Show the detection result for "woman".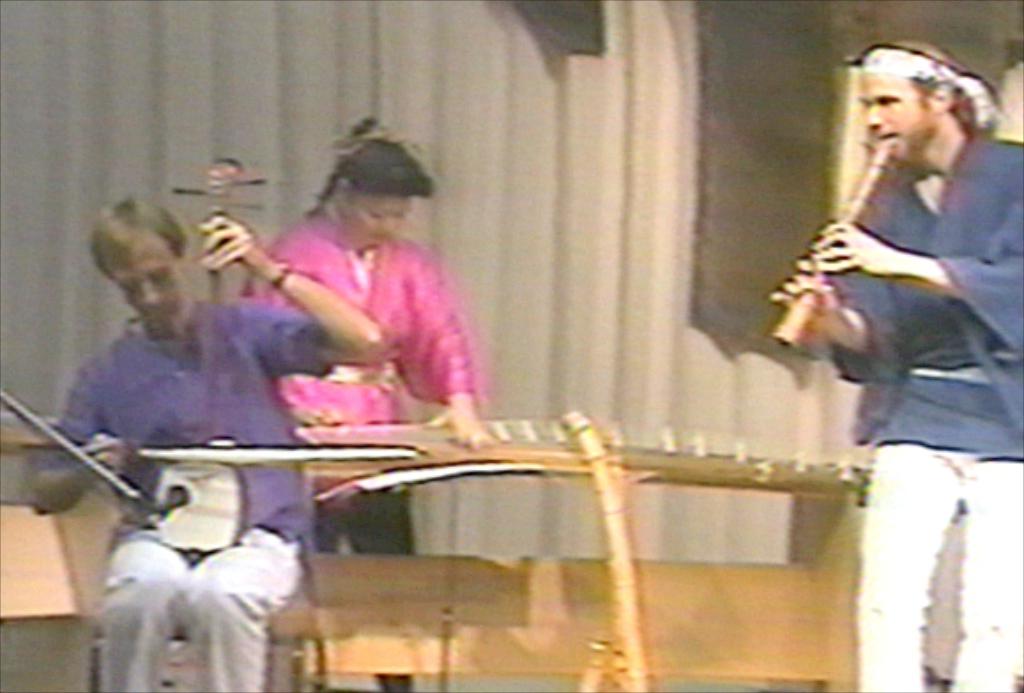
detection(242, 138, 502, 447).
